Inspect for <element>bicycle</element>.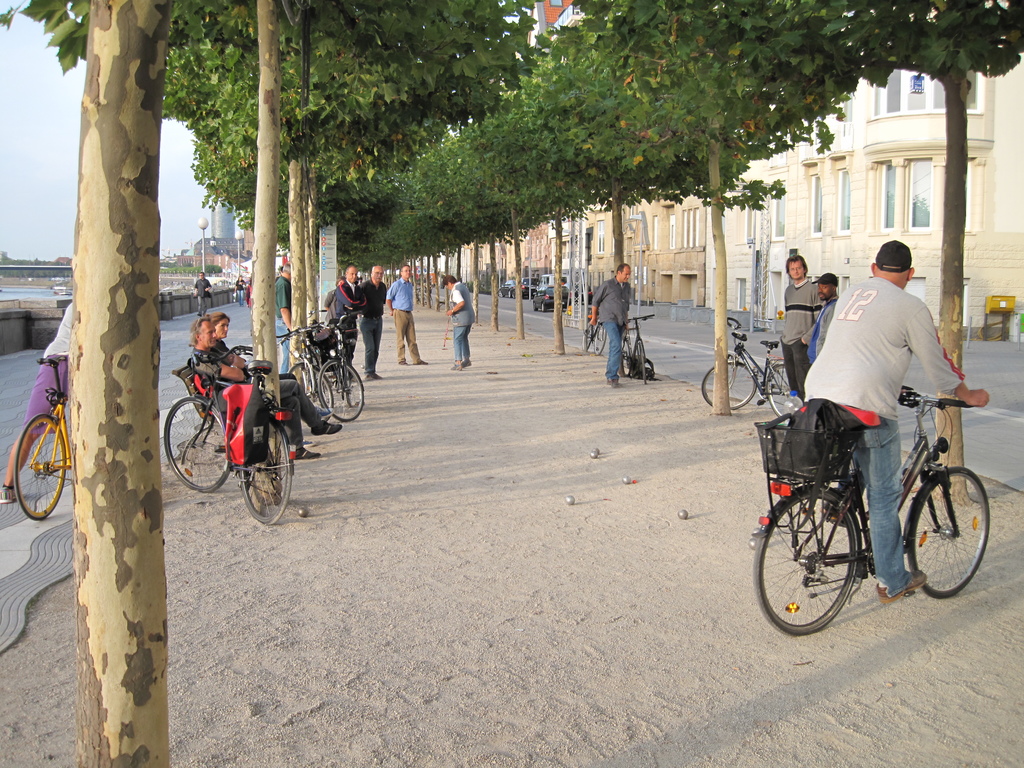
Inspection: BBox(274, 319, 335, 412).
